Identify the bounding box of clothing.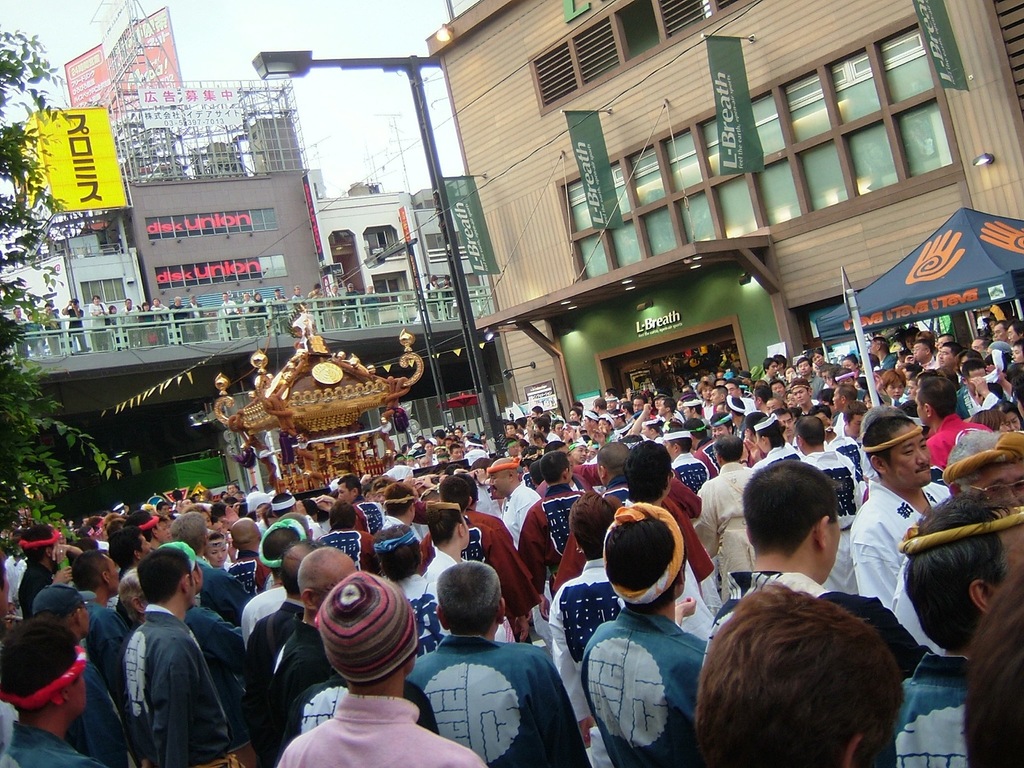
[517,488,584,584].
